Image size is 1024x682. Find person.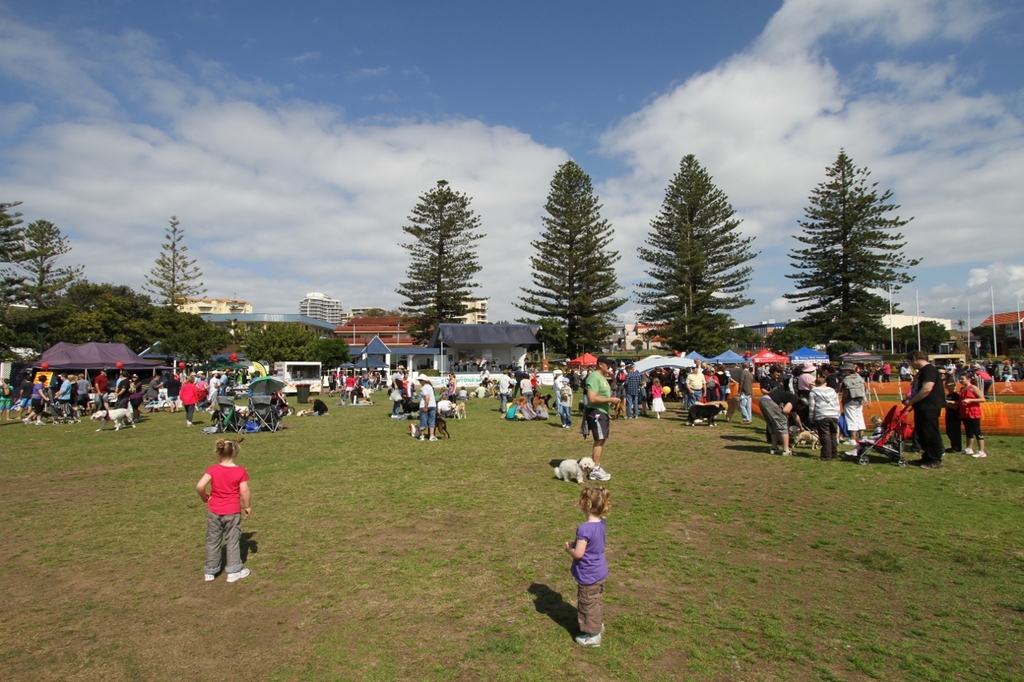
rect(648, 375, 666, 421).
